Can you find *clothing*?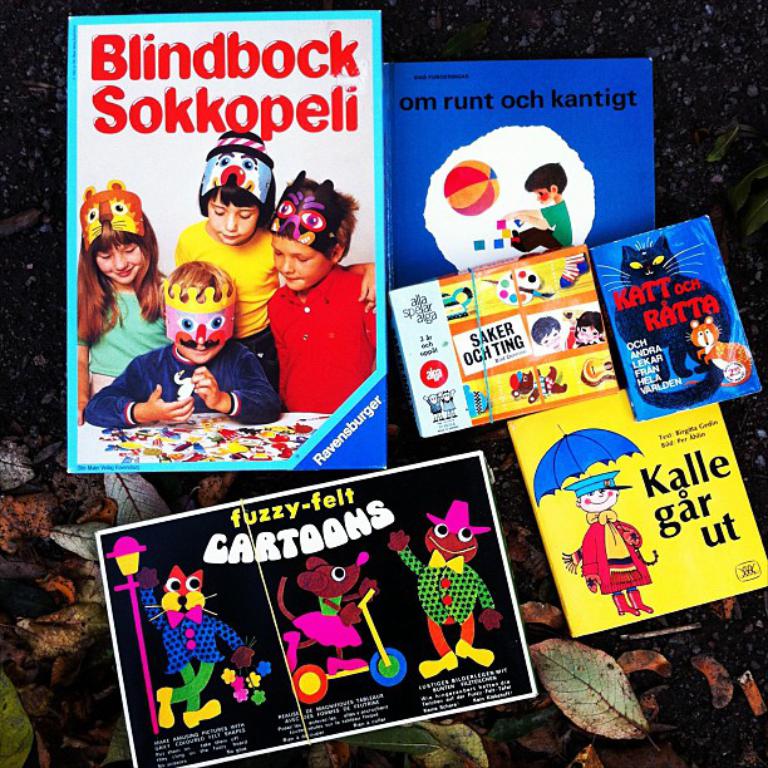
Yes, bounding box: locate(395, 545, 497, 654).
